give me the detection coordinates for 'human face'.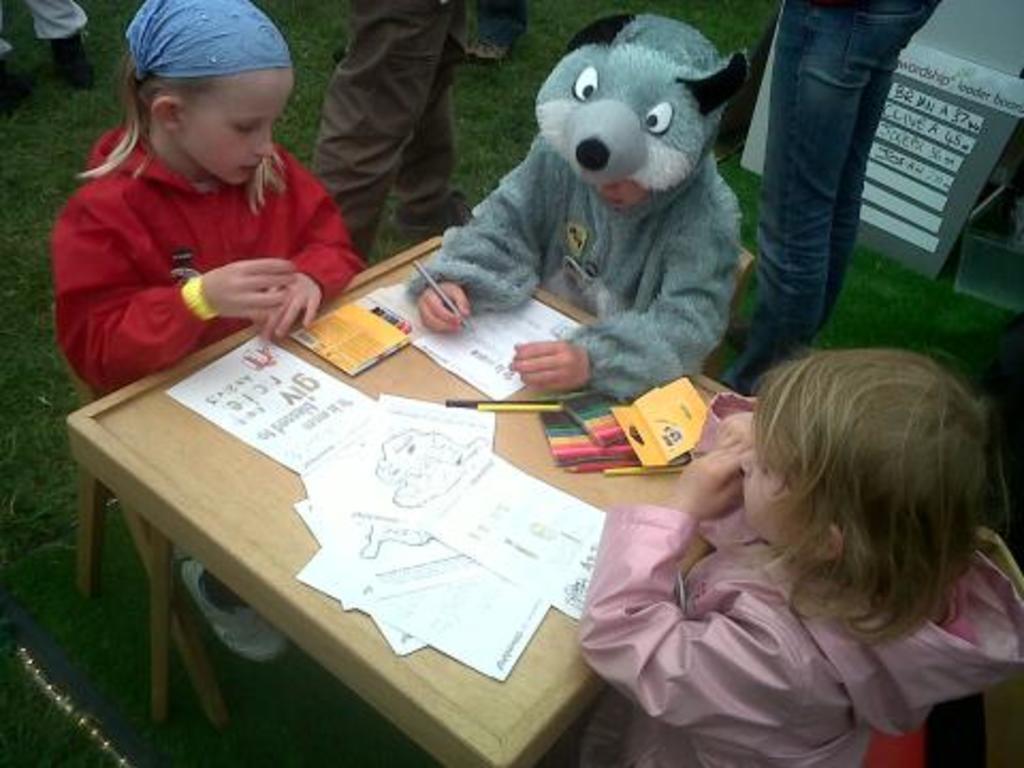
179:70:297:181.
